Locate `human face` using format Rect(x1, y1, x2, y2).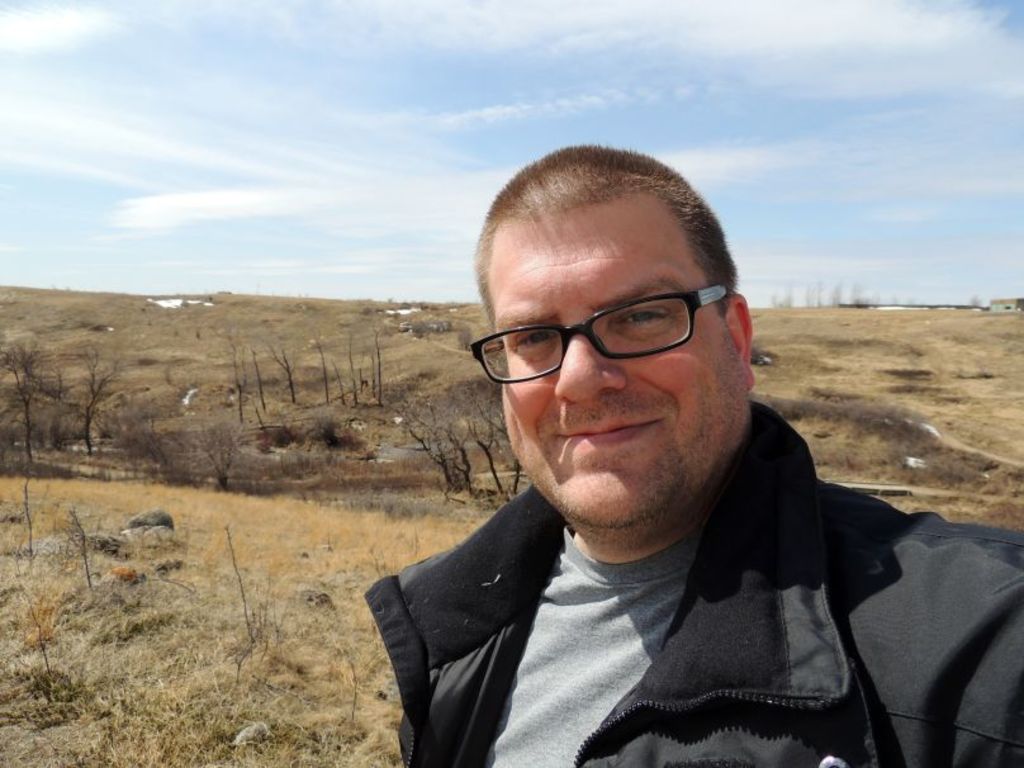
Rect(489, 195, 750, 528).
